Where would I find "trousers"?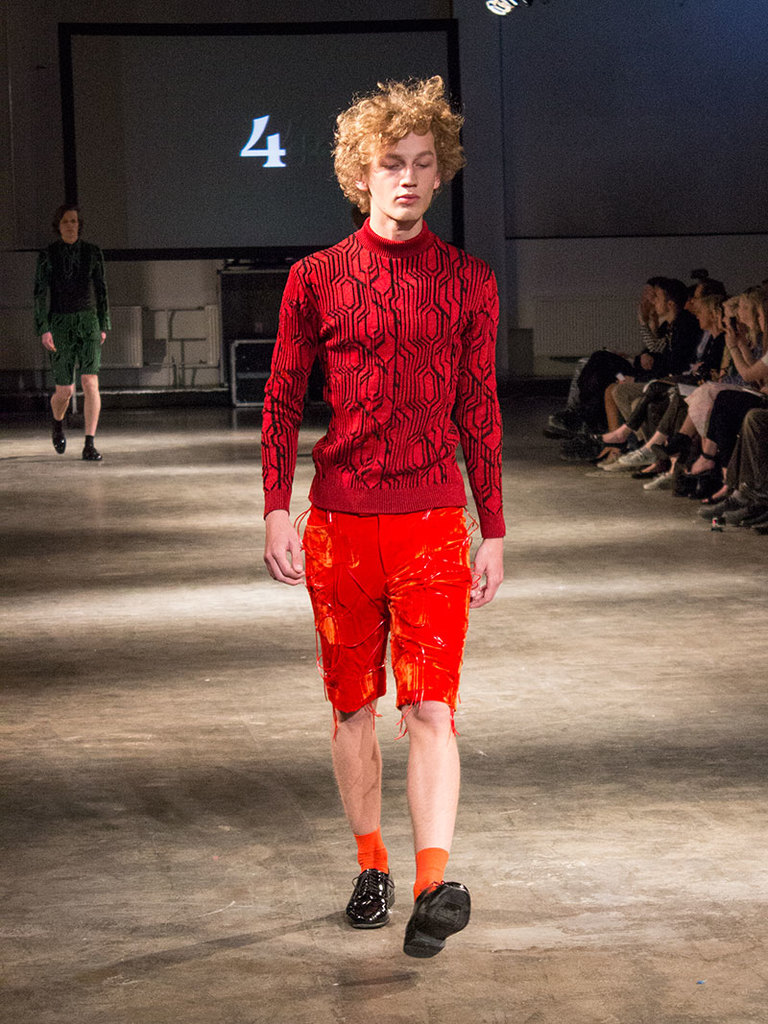
At <bbox>661, 390, 700, 426</bbox>.
